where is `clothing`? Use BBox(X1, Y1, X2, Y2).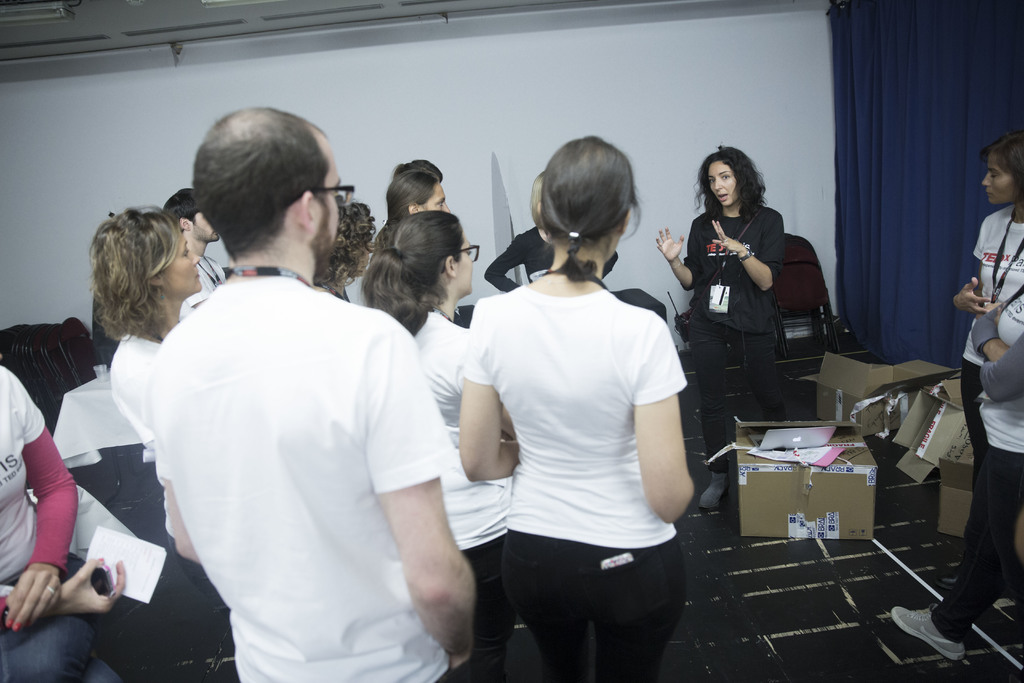
BBox(970, 294, 1023, 454).
